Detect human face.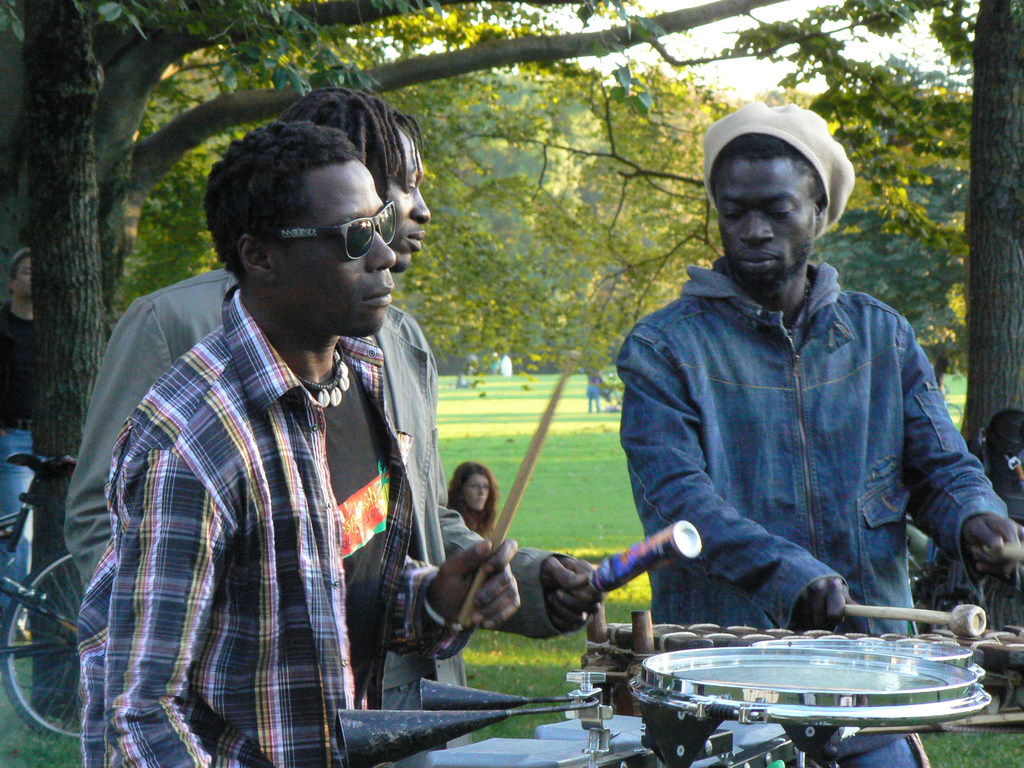
Detected at <box>464,474,485,509</box>.
